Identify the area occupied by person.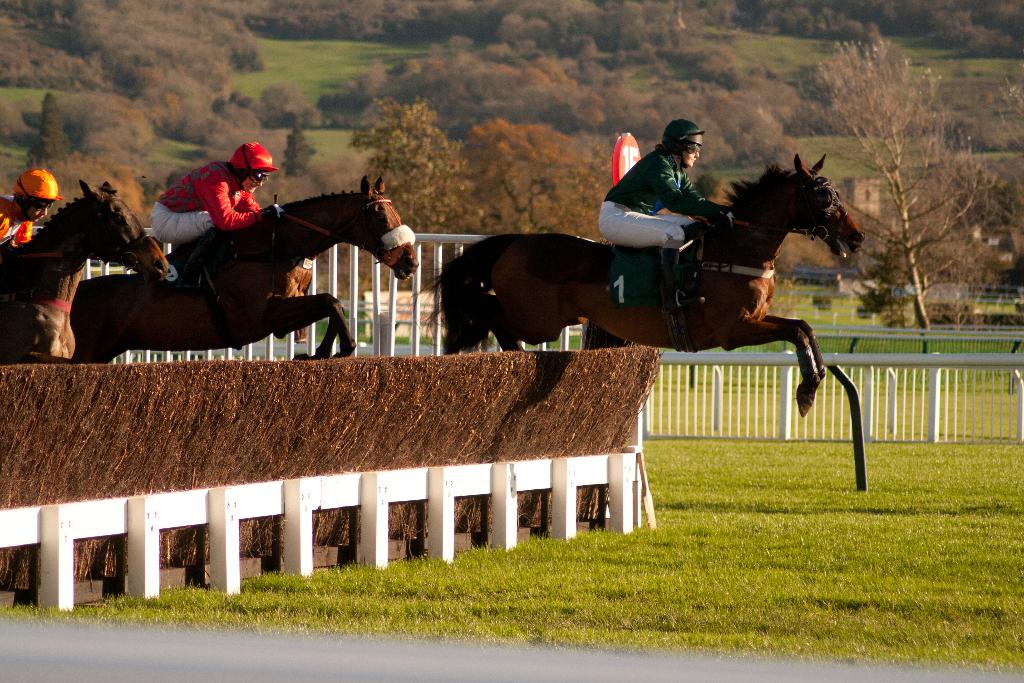
Area: detection(0, 162, 64, 248).
